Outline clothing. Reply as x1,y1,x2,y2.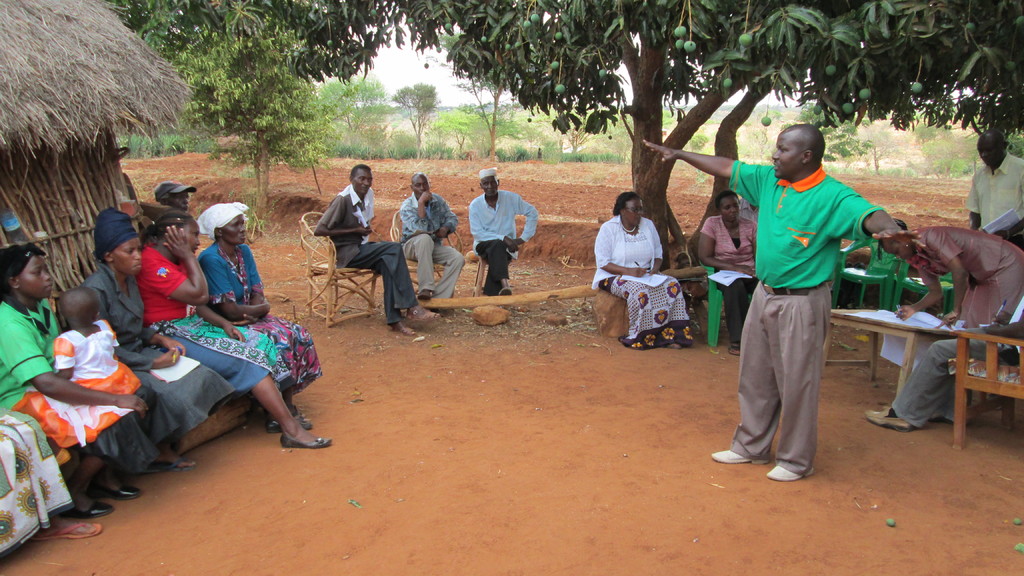
349,241,412,324.
